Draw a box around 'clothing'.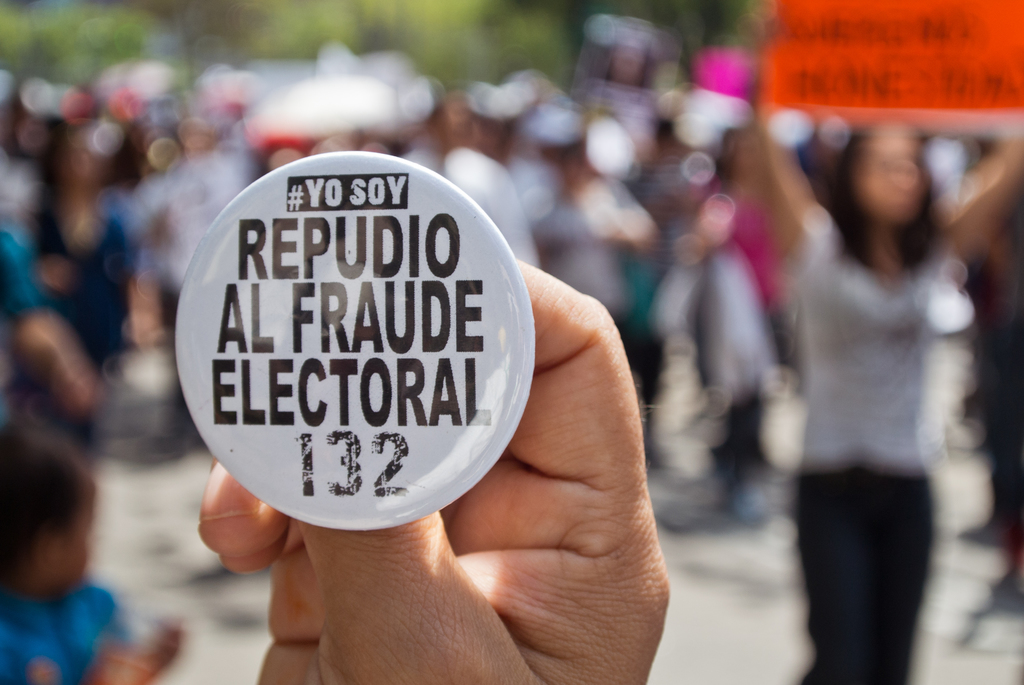
pyautogui.locateOnScreen(765, 125, 986, 665).
